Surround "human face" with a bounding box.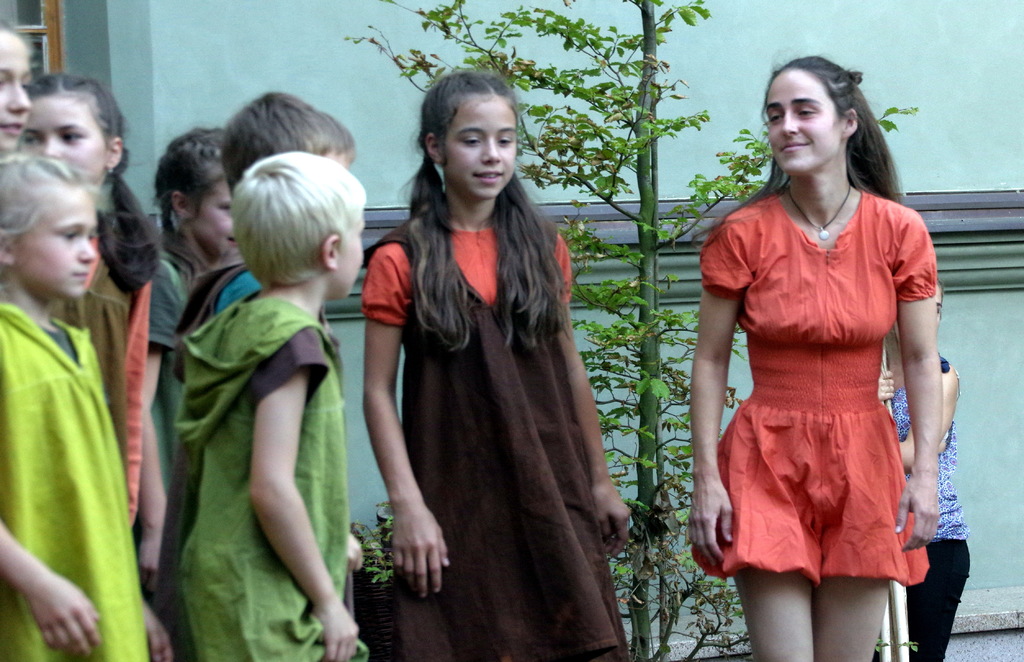
box(193, 176, 234, 256).
